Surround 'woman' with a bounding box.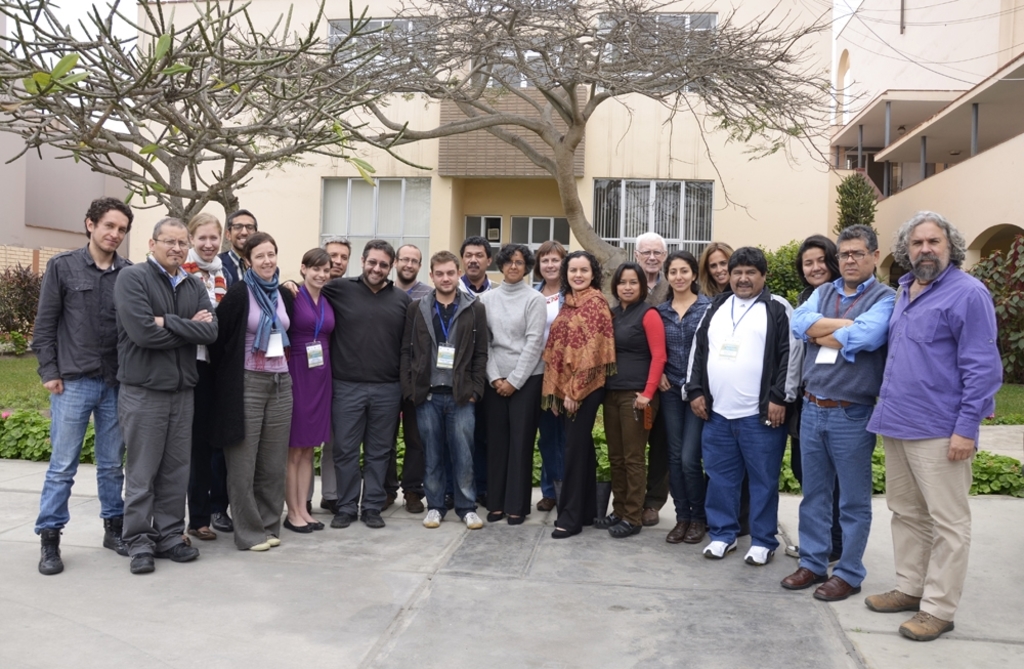
bbox=[528, 242, 568, 513].
